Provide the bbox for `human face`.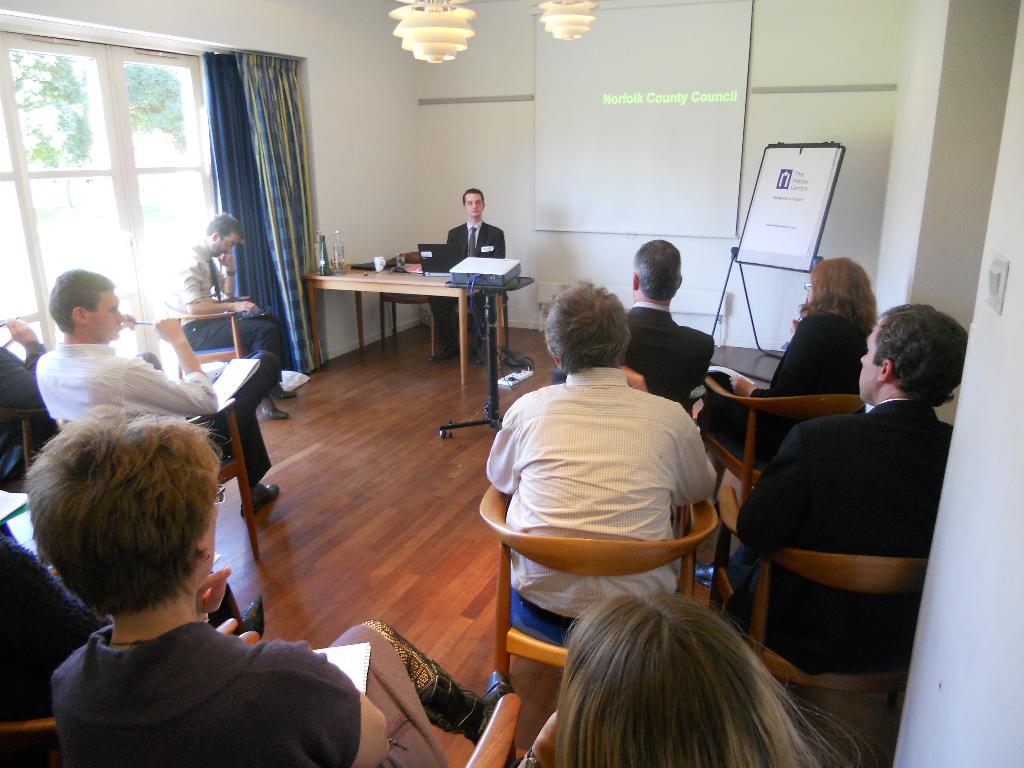
{"x1": 860, "y1": 323, "x2": 884, "y2": 400}.
